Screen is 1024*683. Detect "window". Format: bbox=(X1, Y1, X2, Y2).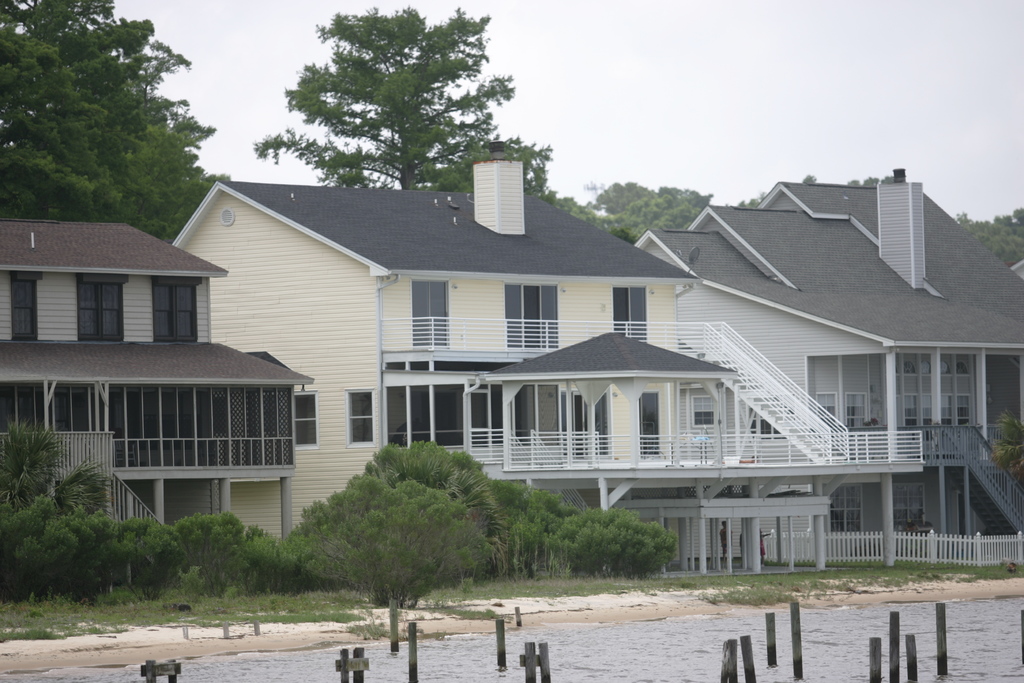
bbox=(938, 395, 956, 424).
